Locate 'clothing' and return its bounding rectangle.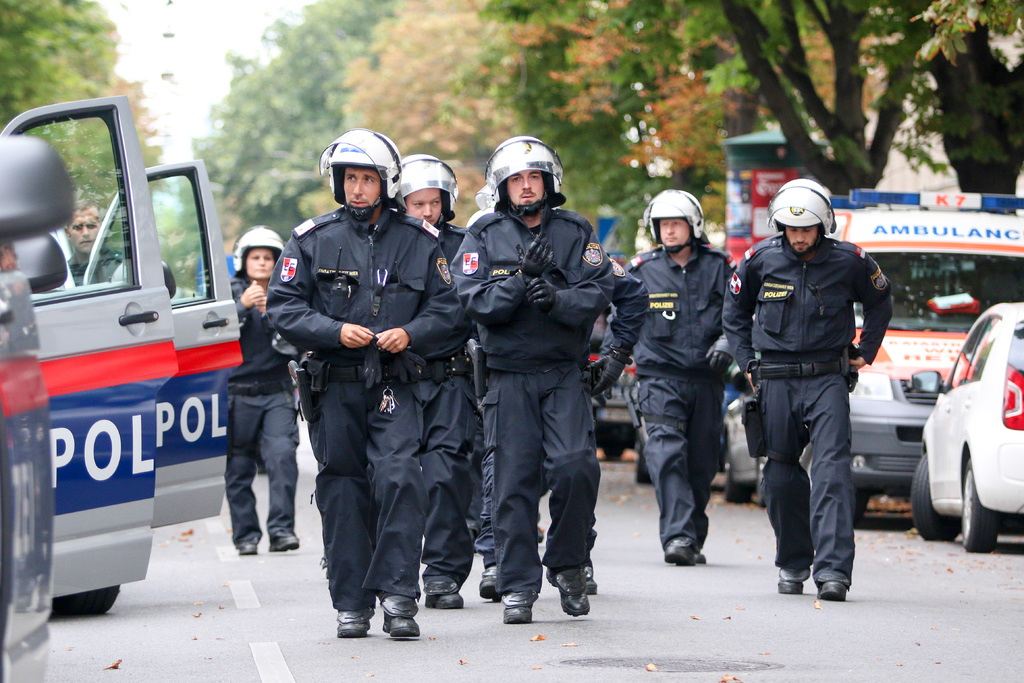
detection(445, 193, 615, 598).
